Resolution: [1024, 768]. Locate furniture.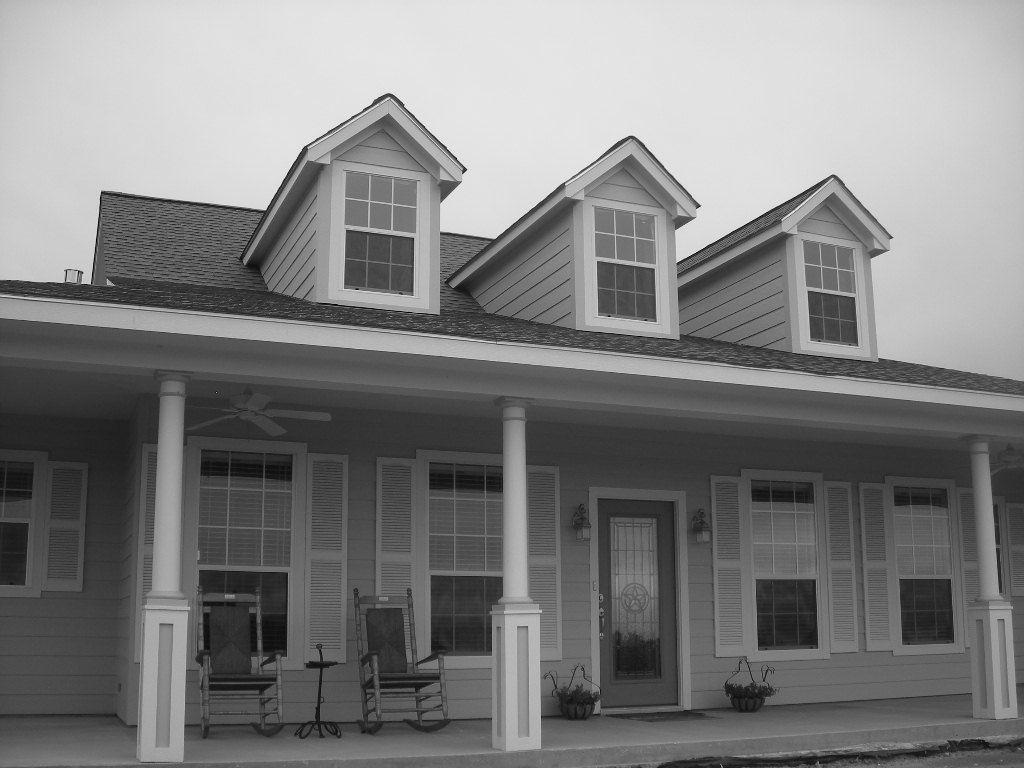
<bbox>354, 587, 453, 733</bbox>.
